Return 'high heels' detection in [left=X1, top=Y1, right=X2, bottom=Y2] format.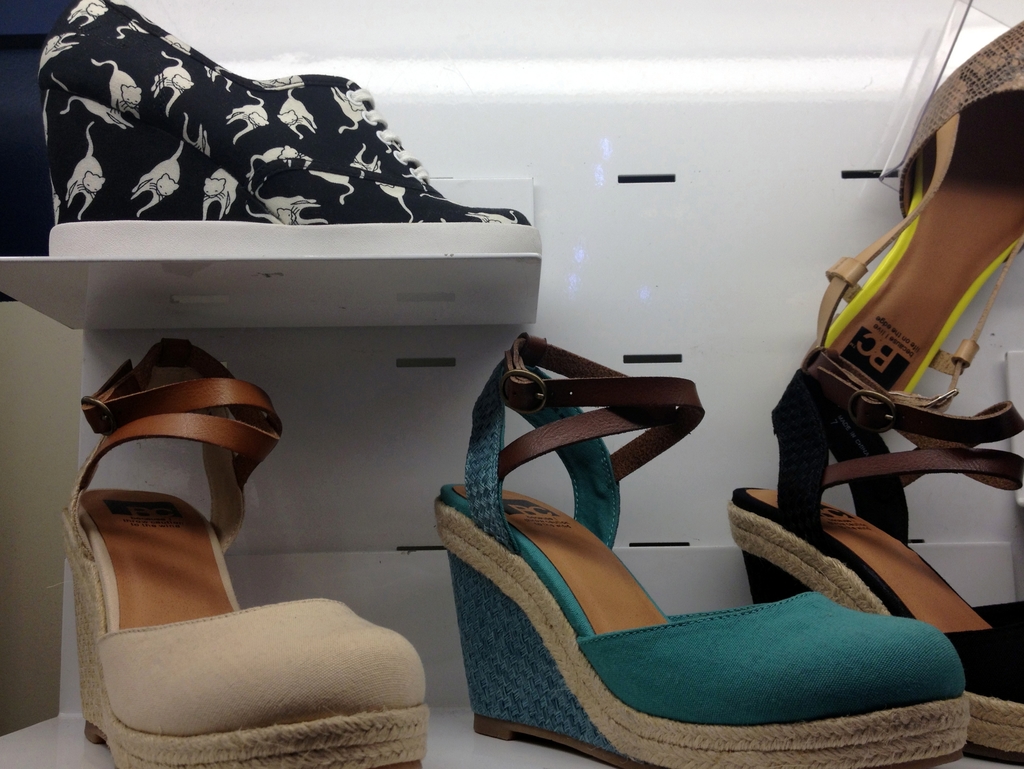
[left=730, top=346, right=1023, bottom=768].
